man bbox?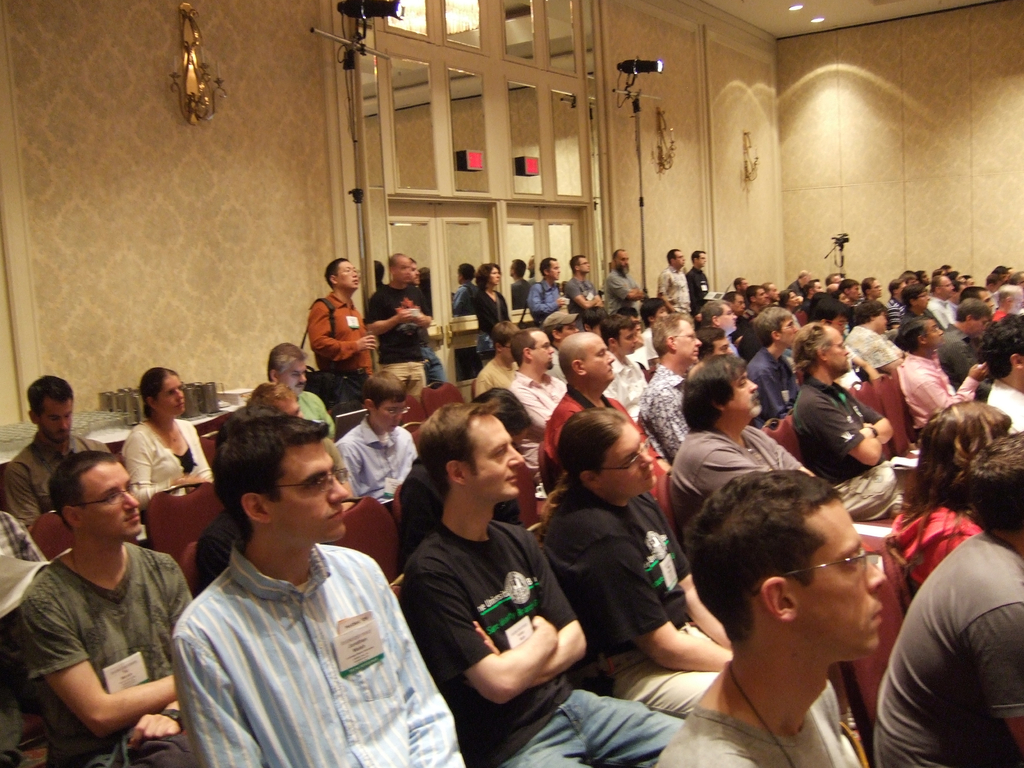
791:320:904:525
